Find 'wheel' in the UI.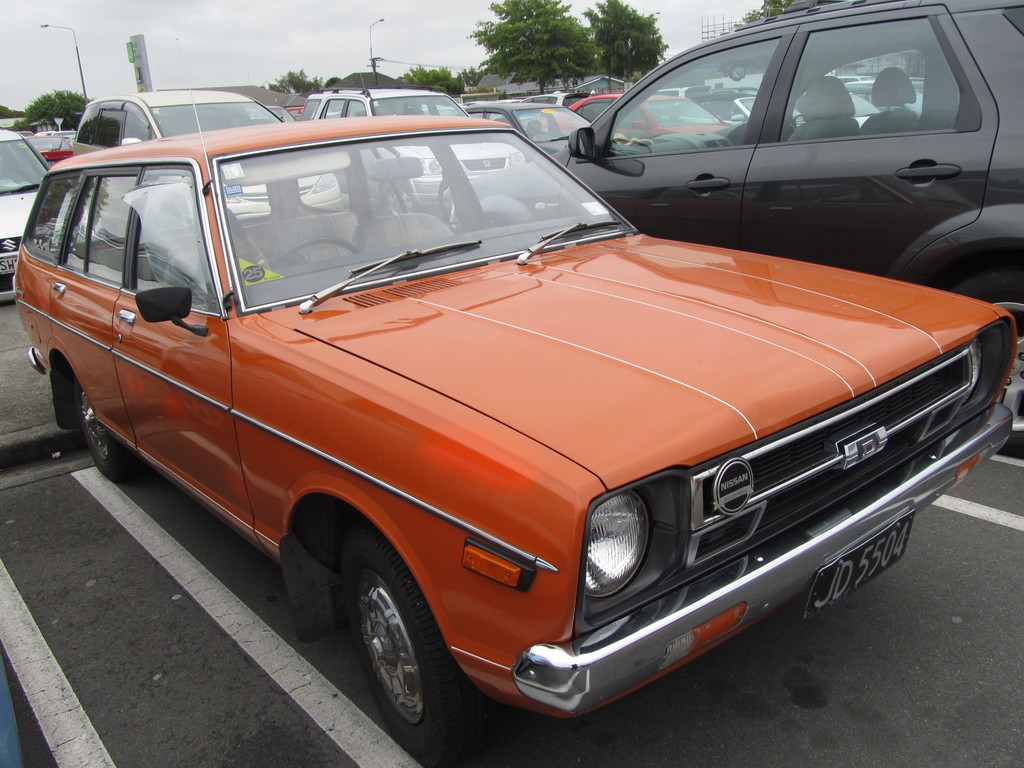
UI element at box(265, 236, 362, 282).
